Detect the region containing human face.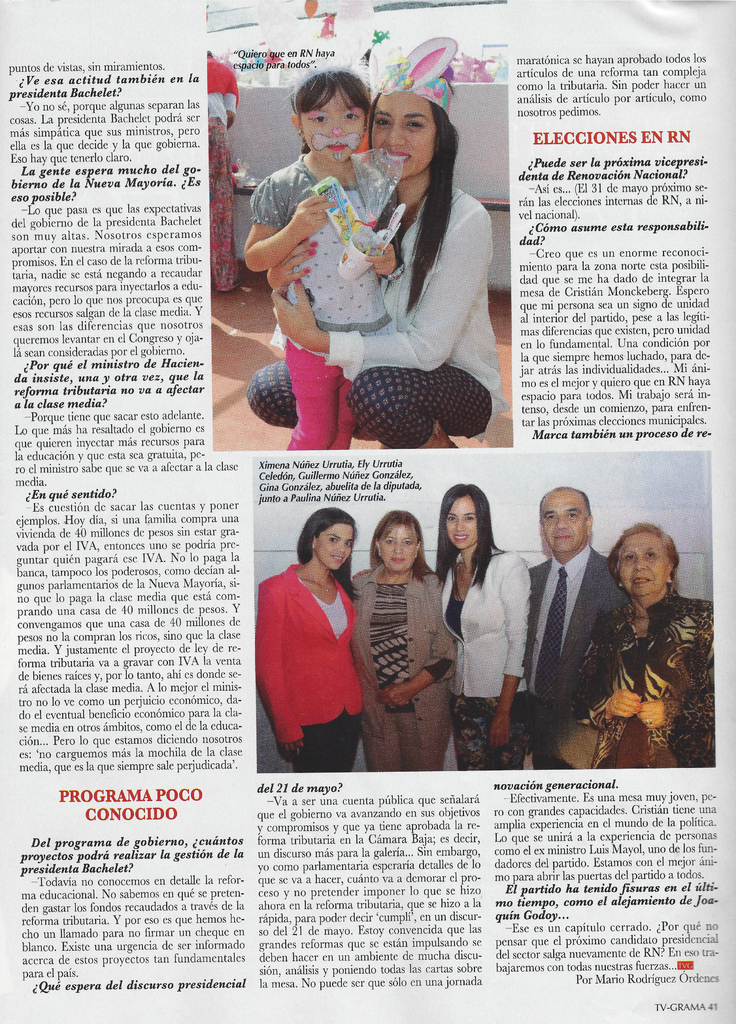
detection(539, 494, 584, 552).
